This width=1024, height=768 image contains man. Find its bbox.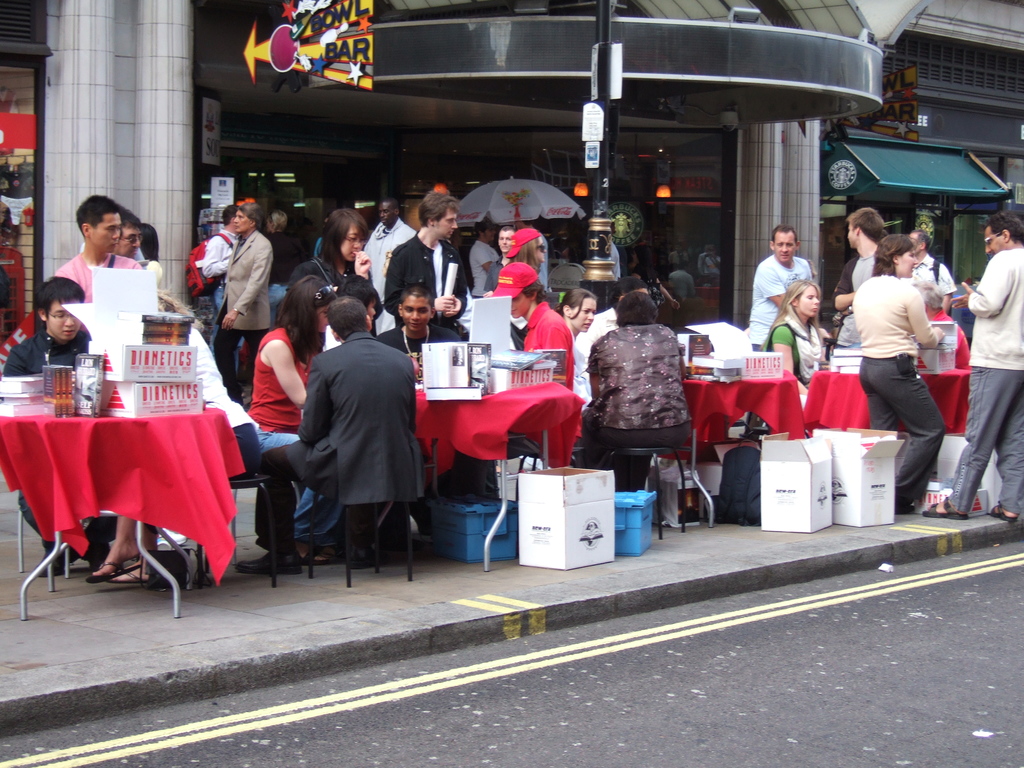
rect(381, 191, 472, 329).
